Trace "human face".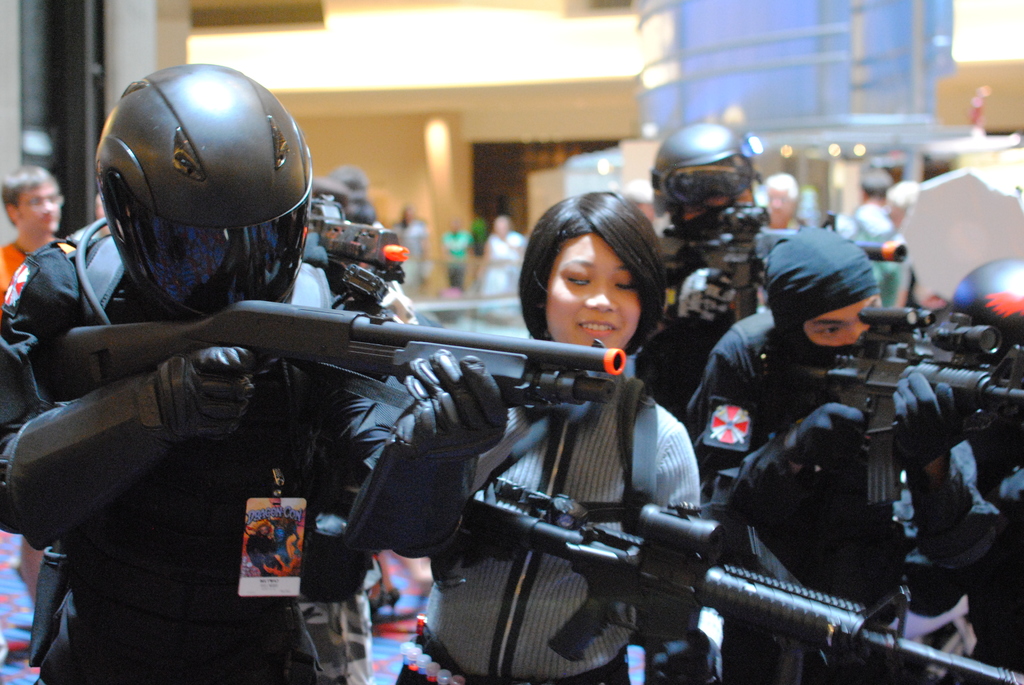
Traced to (13, 179, 63, 229).
